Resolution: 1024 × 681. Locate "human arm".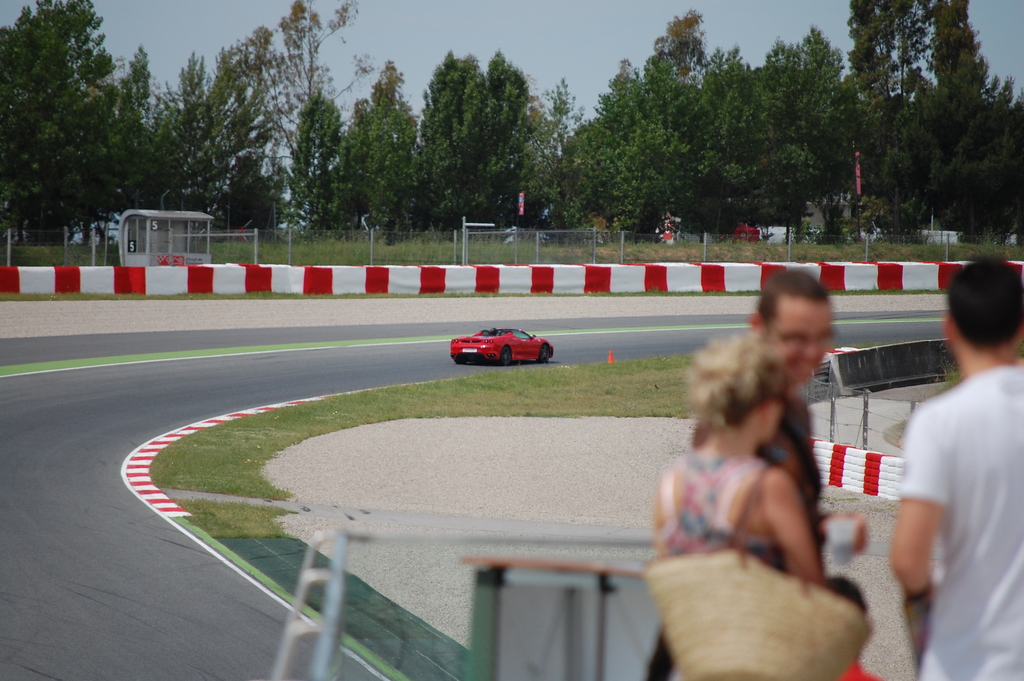
{"x1": 824, "y1": 503, "x2": 868, "y2": 549}.
